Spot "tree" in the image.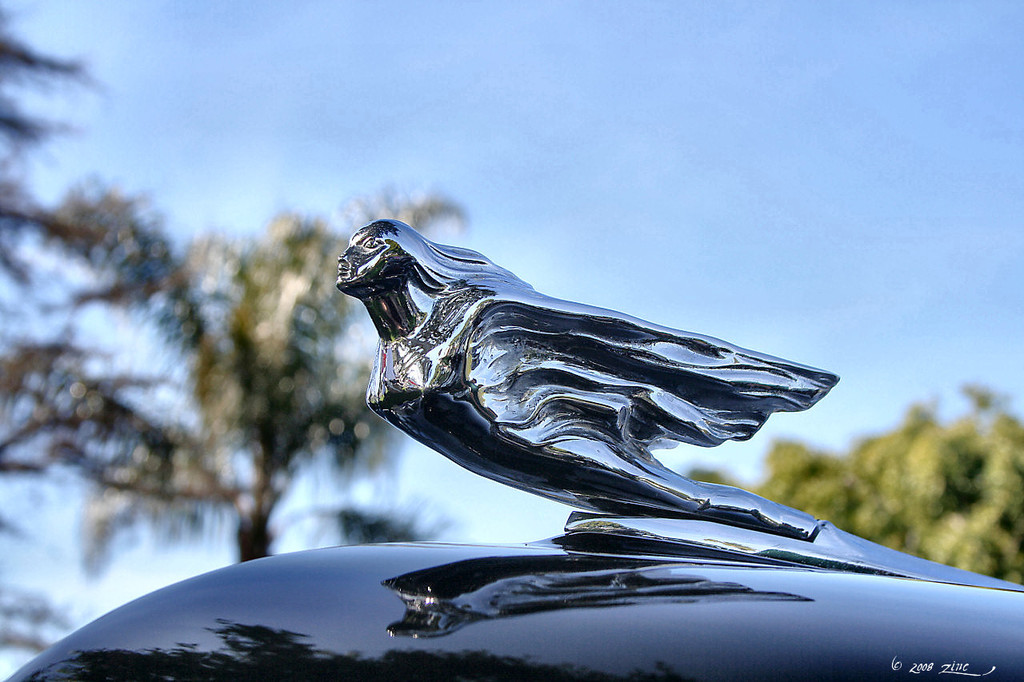
"tree" found at x1=0, y1=185, x2=464, y2=559.
